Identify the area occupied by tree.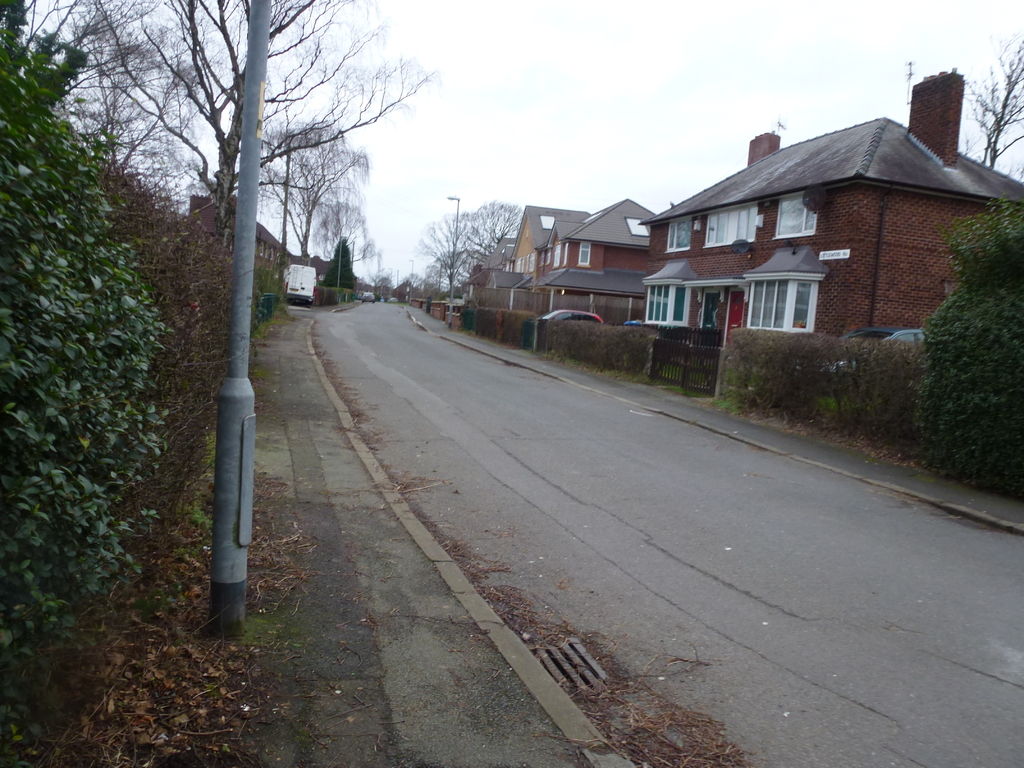
Area: (468,198,525,257).
